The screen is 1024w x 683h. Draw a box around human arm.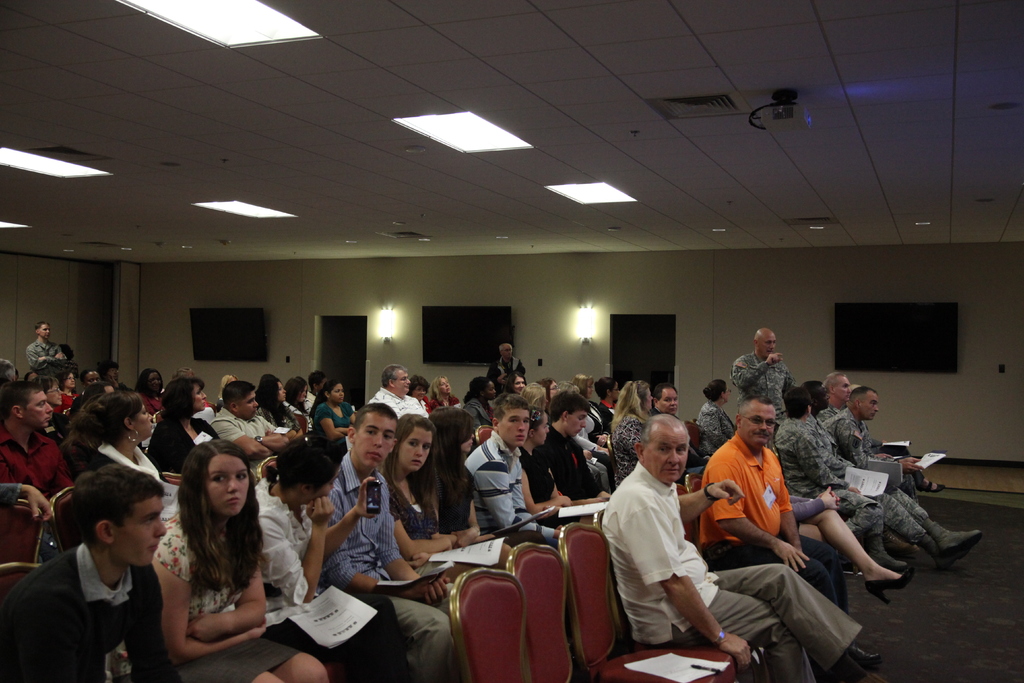
region(186, 545, 263, 644).
